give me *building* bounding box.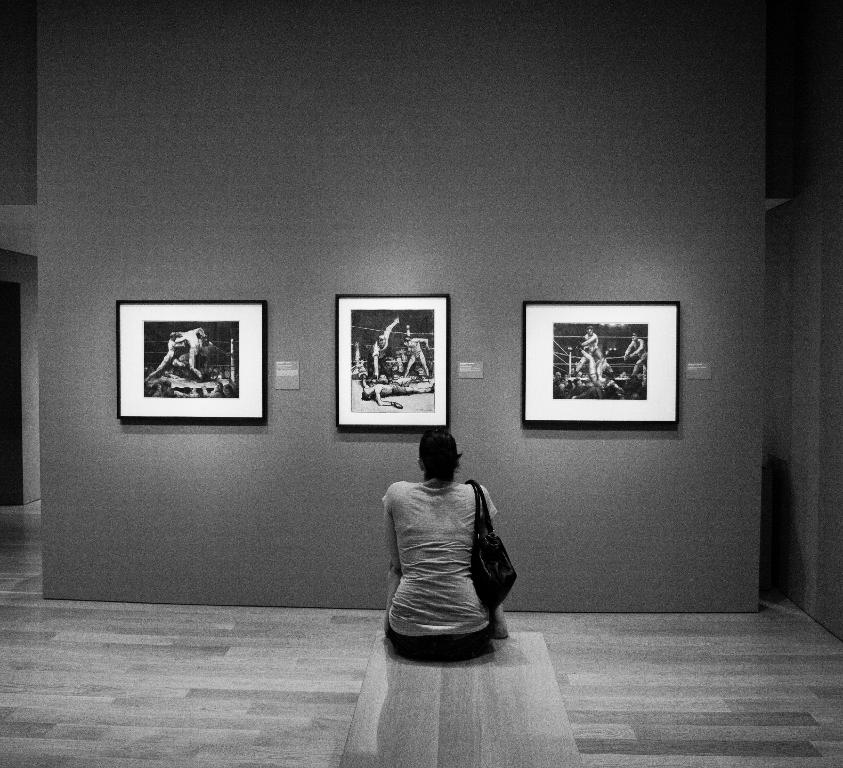
region(0, 2, 842, 767).
